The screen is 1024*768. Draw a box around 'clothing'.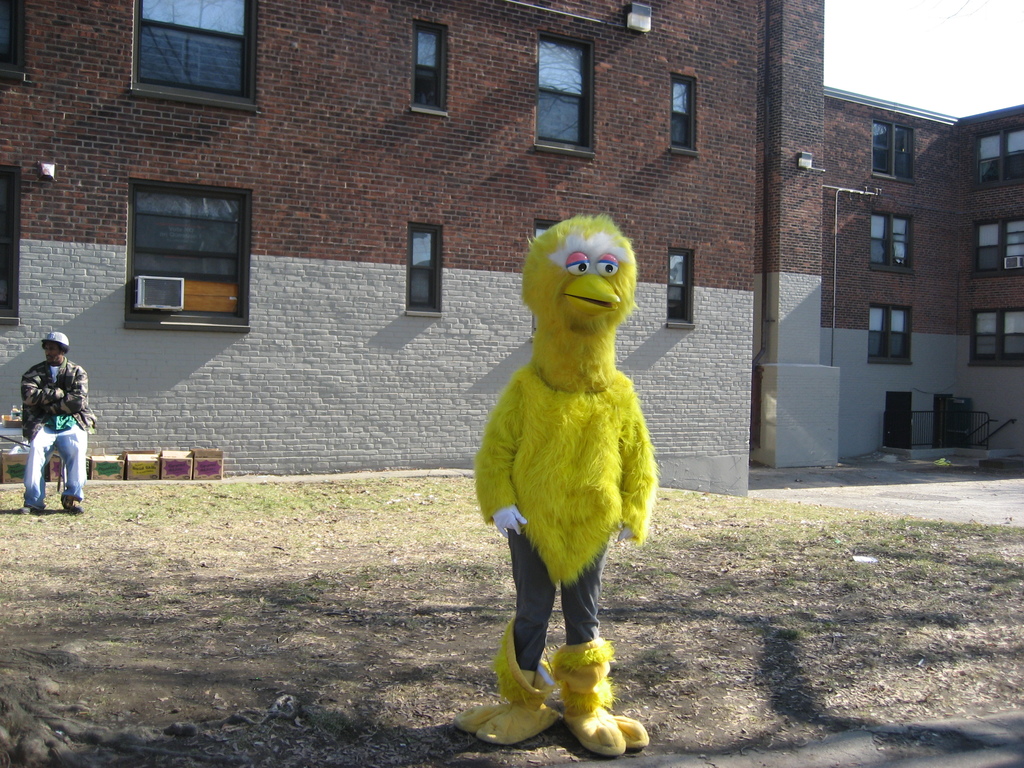
left=19, top=355, right=97, bottom=508.
